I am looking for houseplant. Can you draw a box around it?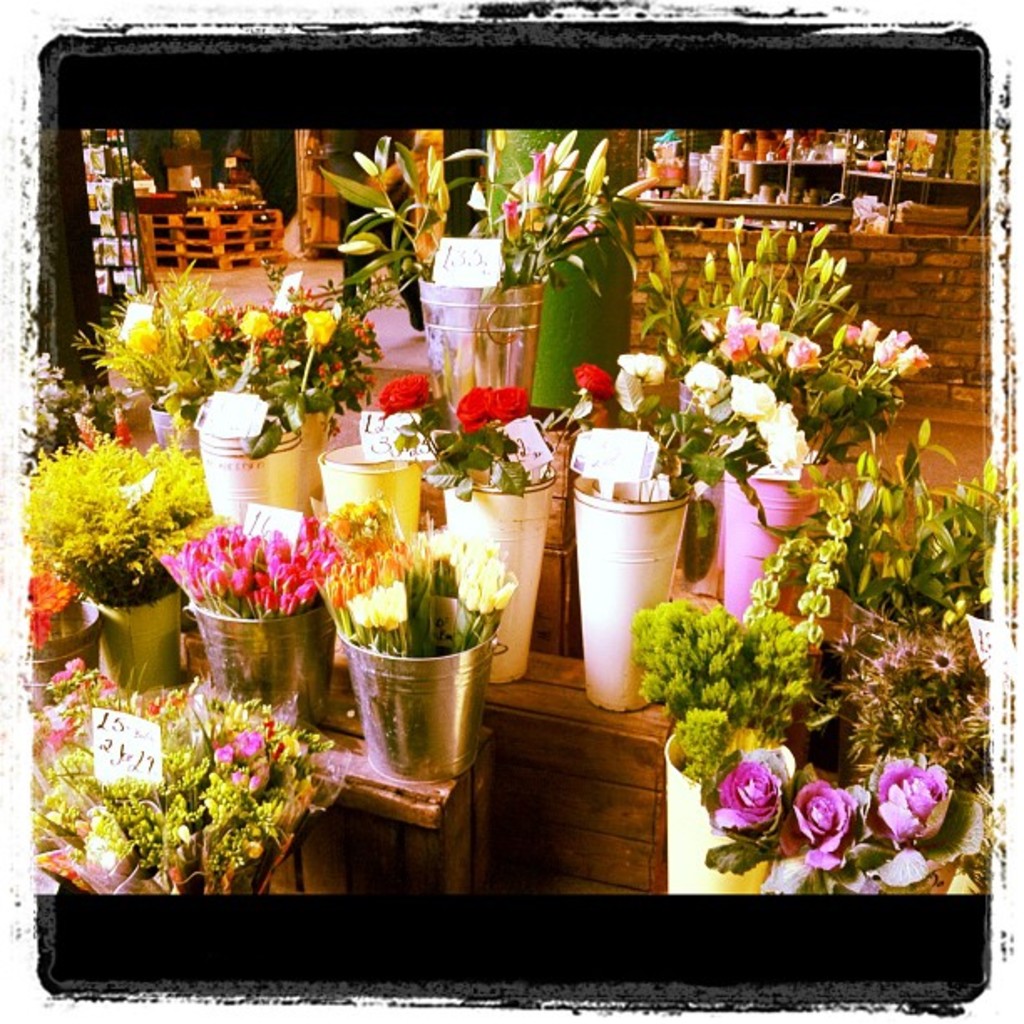
Sure, the bounding box is BBox(308, 492, 519, 788).
